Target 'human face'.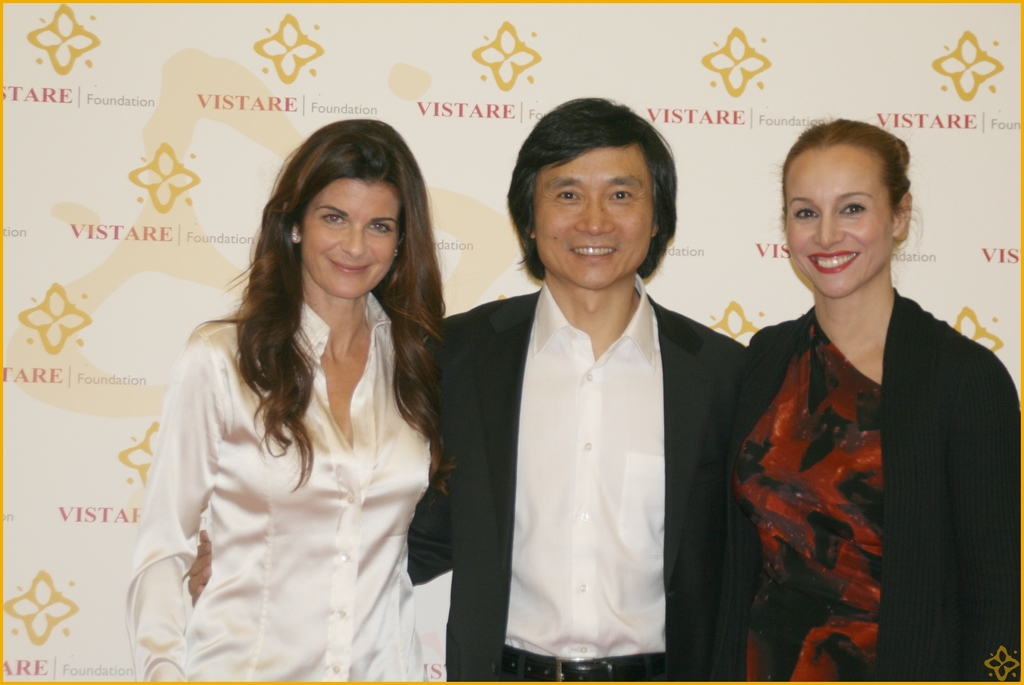
Target region: detection(524, 135, 651, 293).
